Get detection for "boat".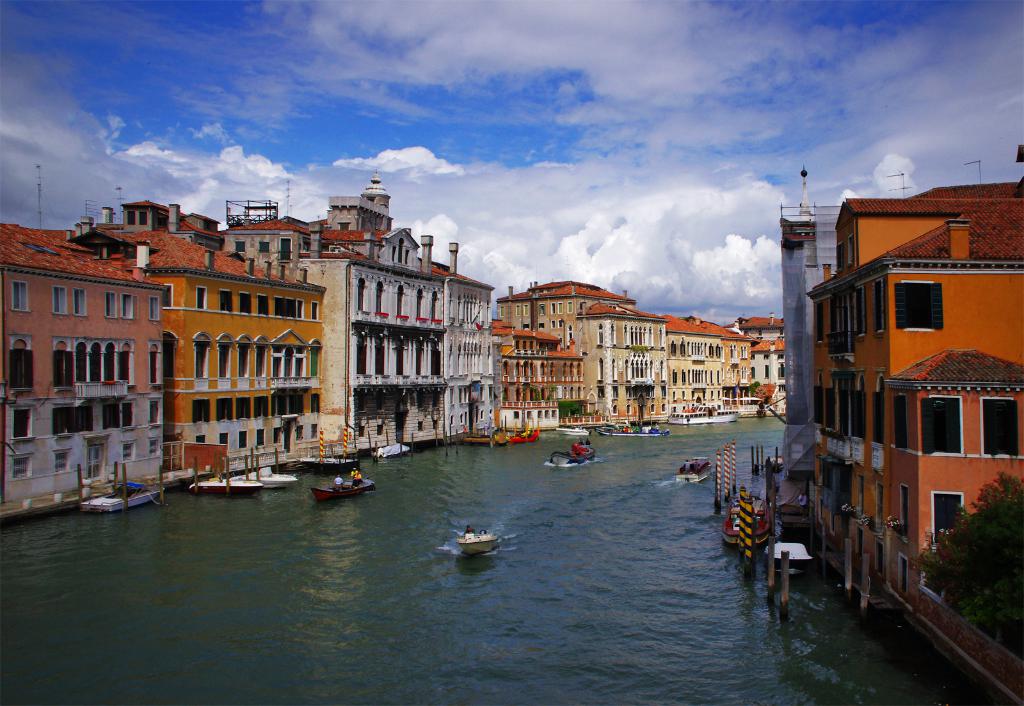
Detection: (x1=193, y1=476, x2=254, y2=495).
